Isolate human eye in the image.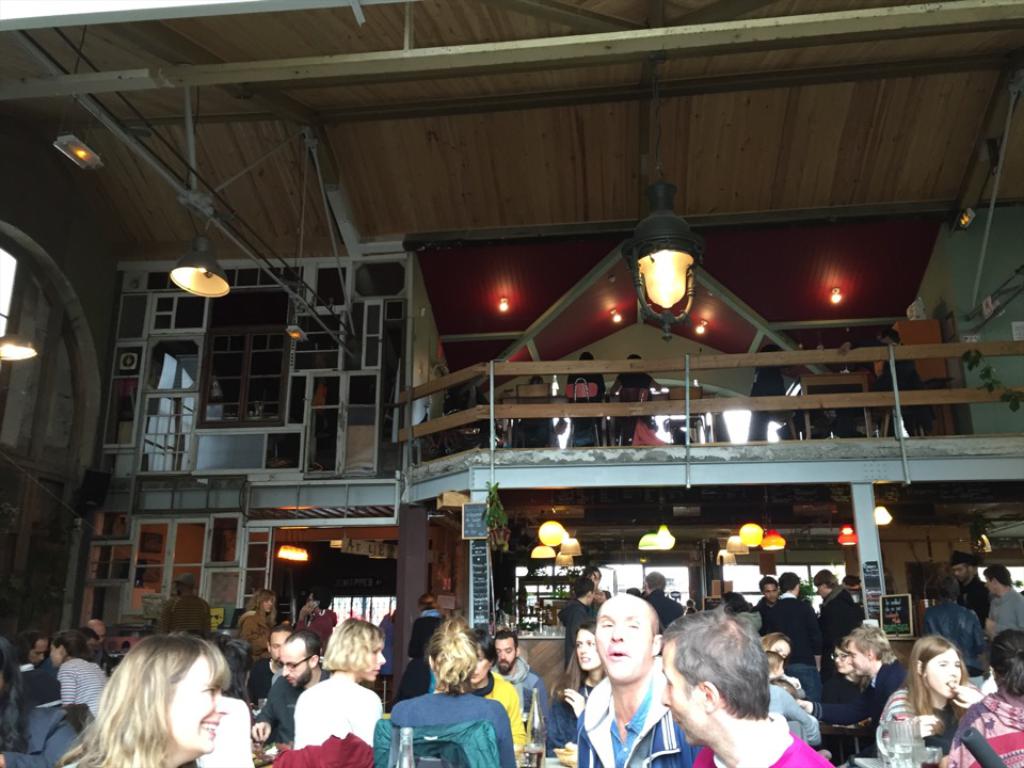
Isolated region: (left=507, top=649, right=512, bottom=654).
